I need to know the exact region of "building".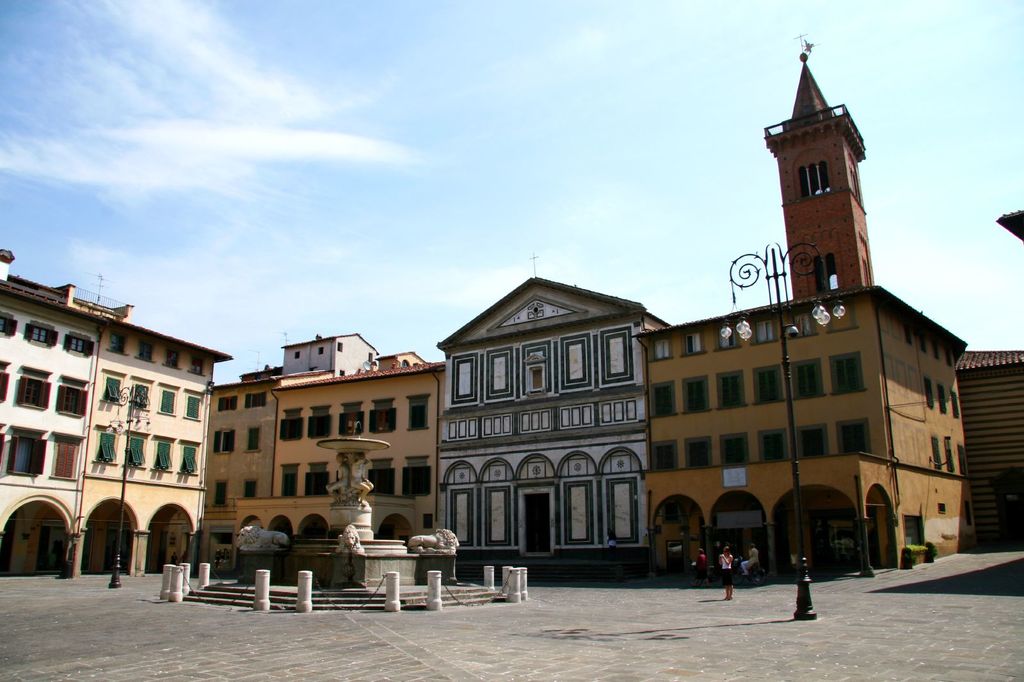
Region: x1=646, y1=35, x2=1023, y2=568.
